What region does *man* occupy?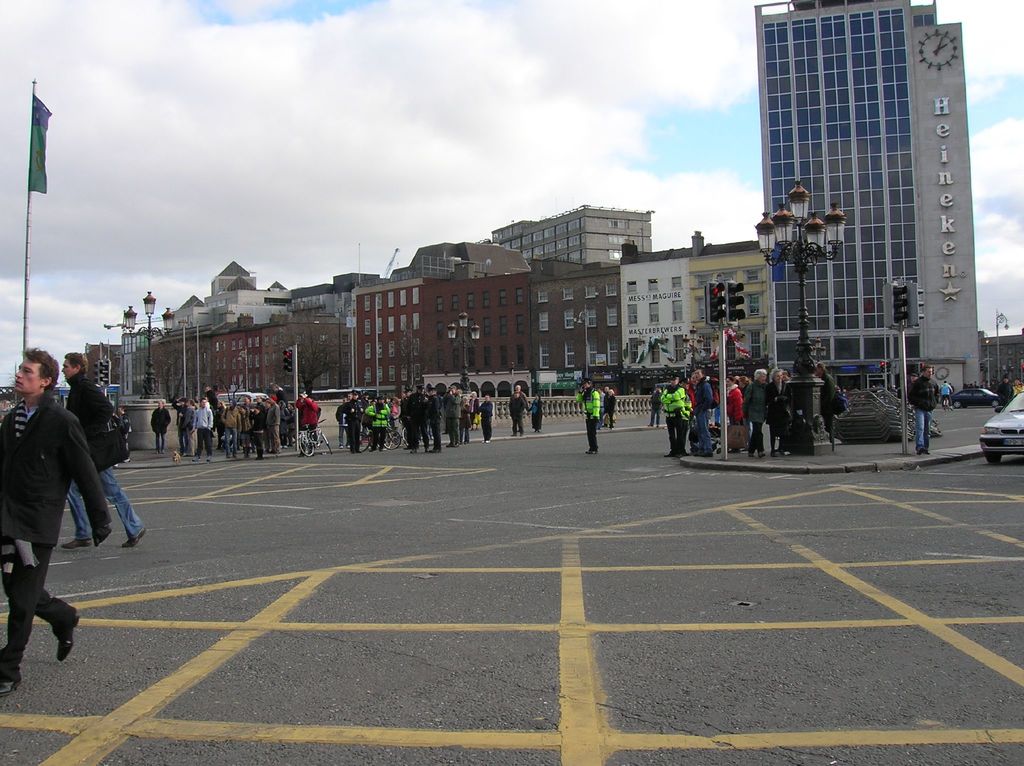
detection(908, 364, 938, 441).
